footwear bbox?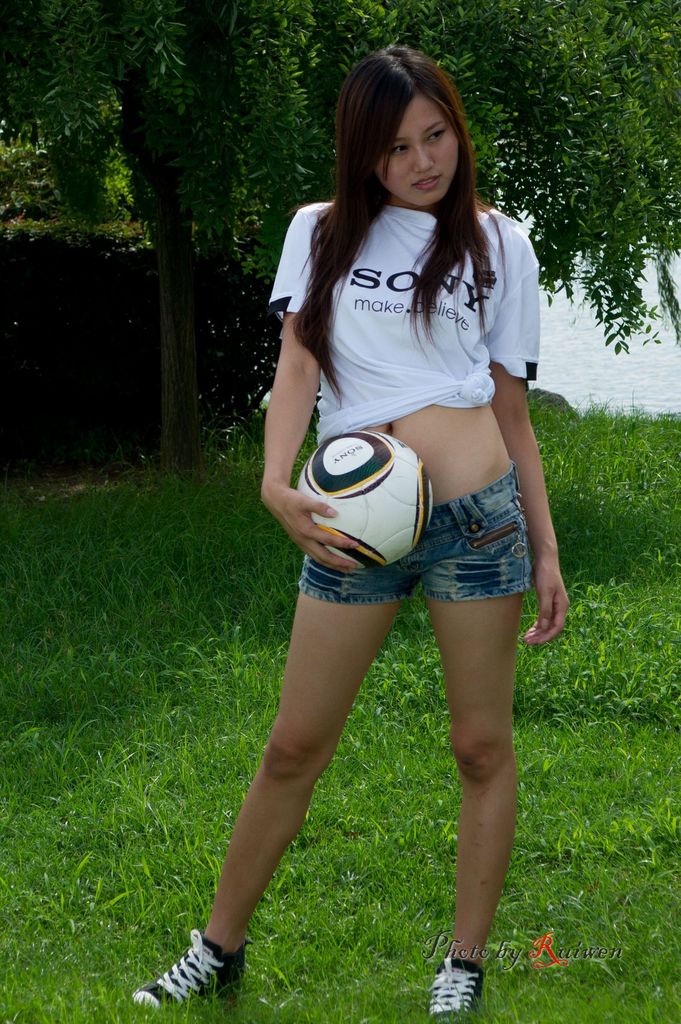
154, 939, 236, 1012
